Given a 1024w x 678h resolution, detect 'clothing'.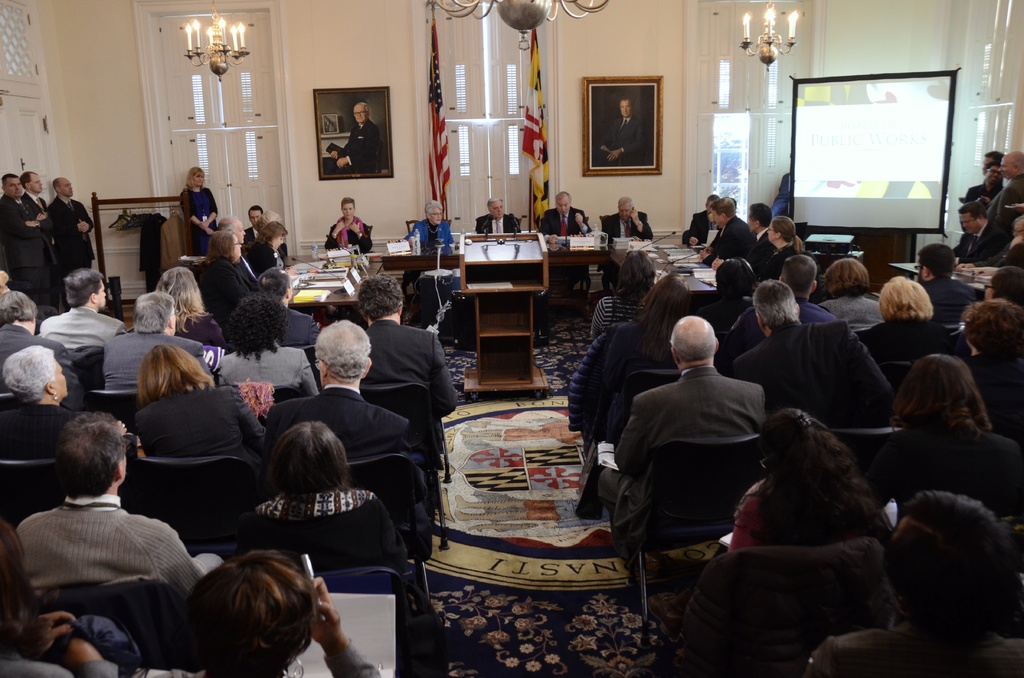
x1=760, y1=248, x2=796, y2=278.
